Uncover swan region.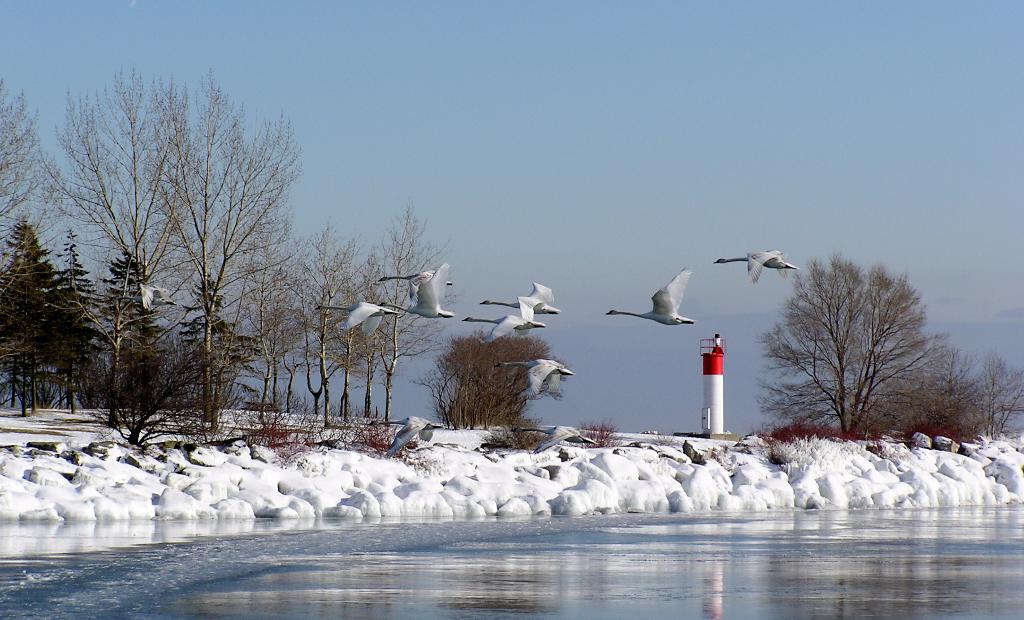
Uncovered: left=508, top=424, right=596, bottom=455.
